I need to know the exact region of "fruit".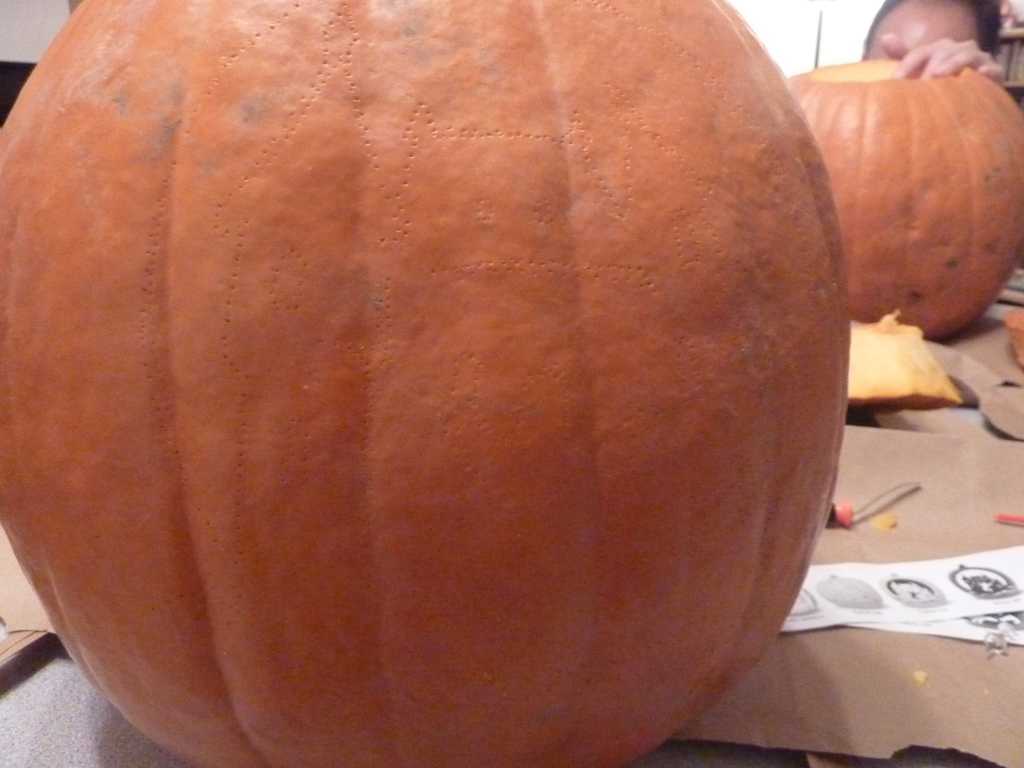
Region: rect(778, 57, 1023, 342).
